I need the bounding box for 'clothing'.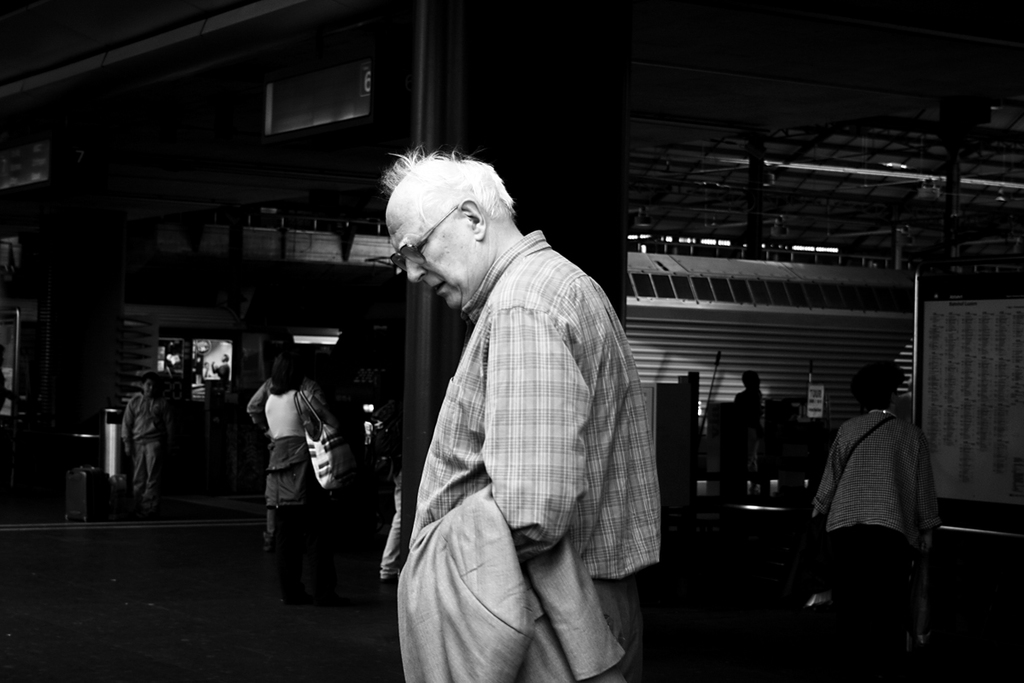
Here it is: bbox(725, 390, 763, 479).
